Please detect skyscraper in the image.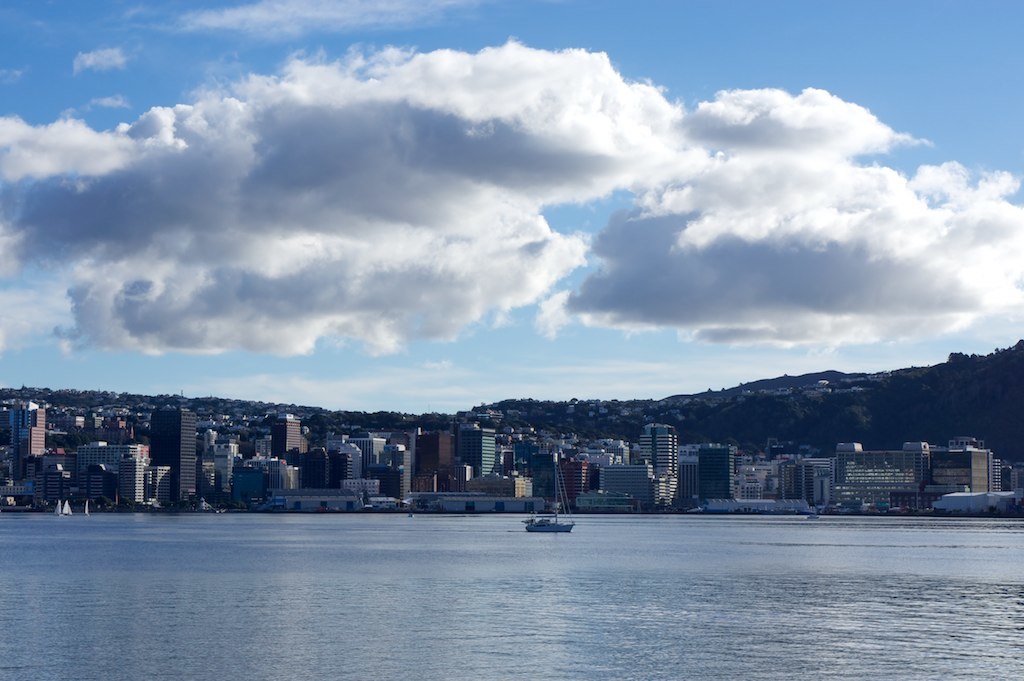
<bbox>347, 438, 385, 478</bbox>.
